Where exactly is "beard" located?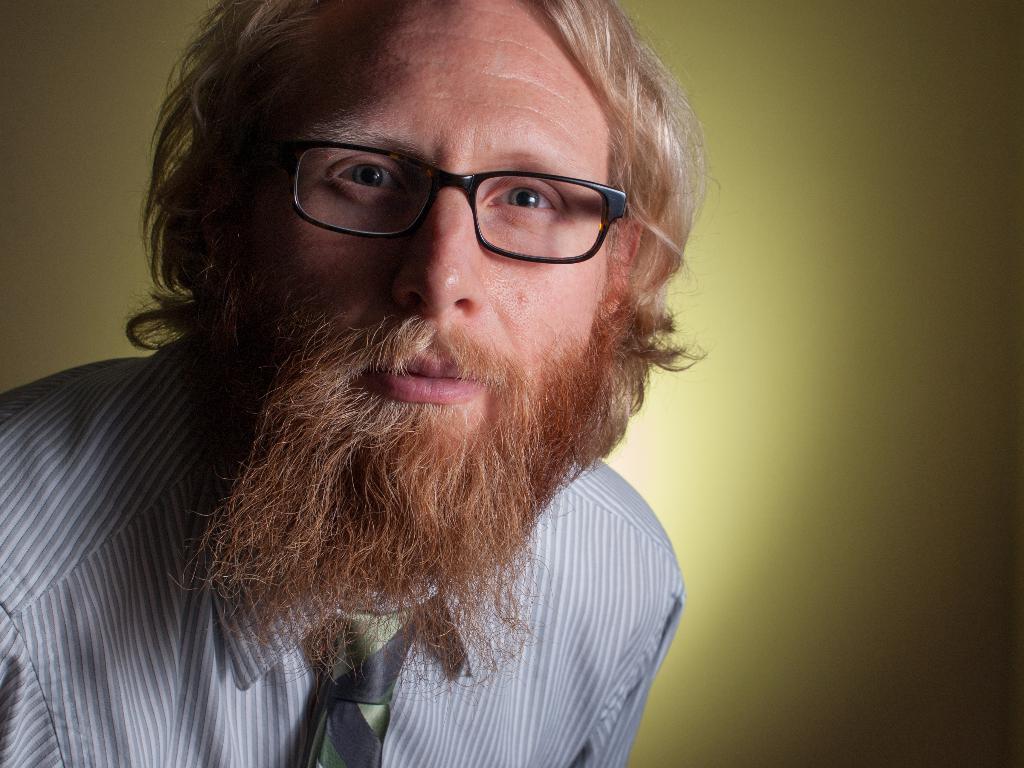
Its bounding box is [164,285,623,703].
